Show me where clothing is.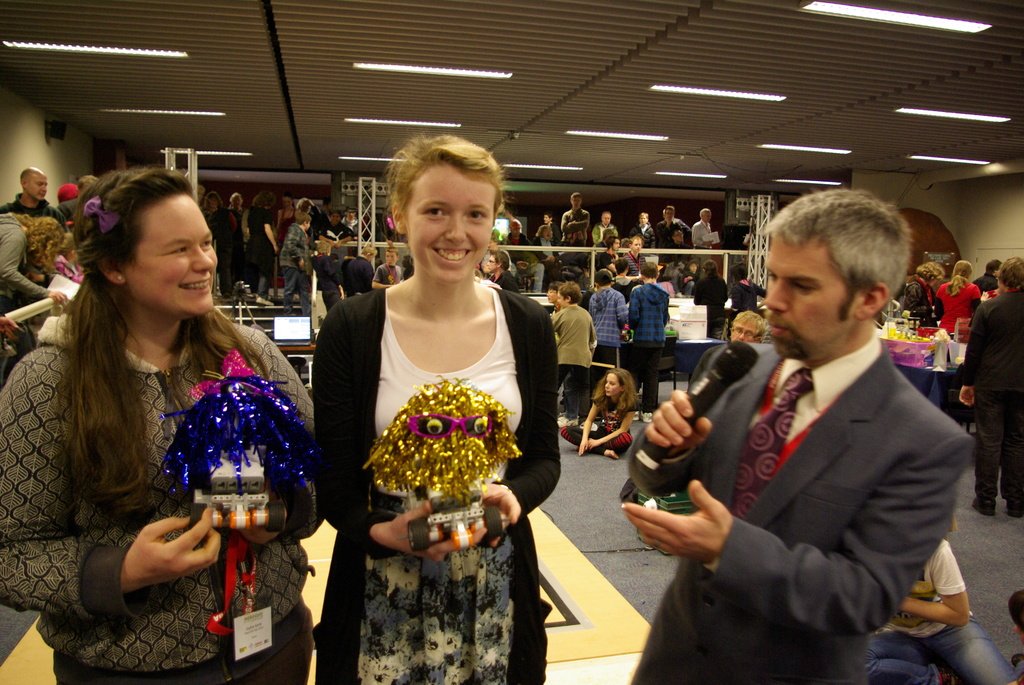
clothing is at x1=311 y1=275 x2=562 y2=684.
